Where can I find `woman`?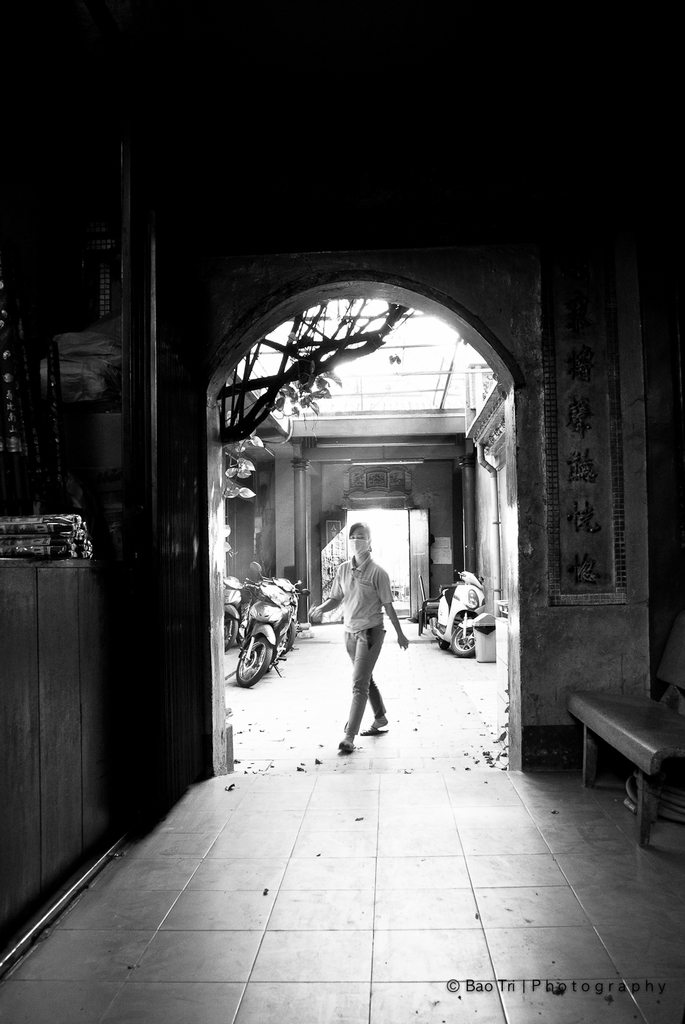
You can find it at <region>322, 511, 411, 754</region>.
